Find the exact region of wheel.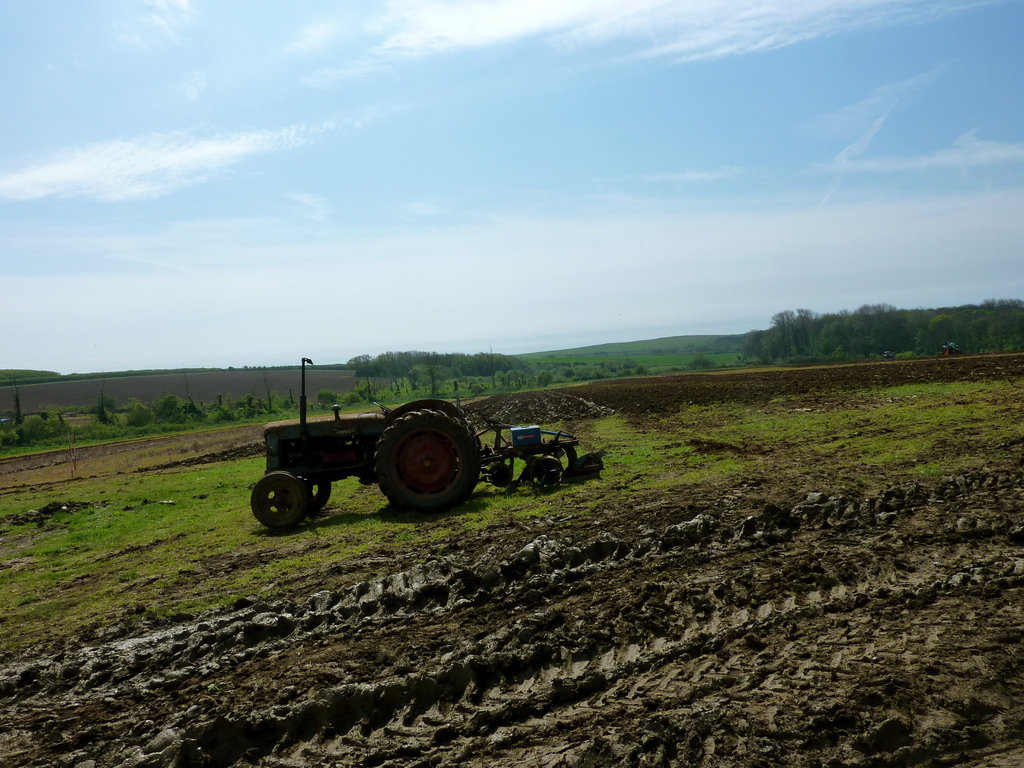
Exact region: pyautogui.locateOnScreen(308, 481, 332, 512).
